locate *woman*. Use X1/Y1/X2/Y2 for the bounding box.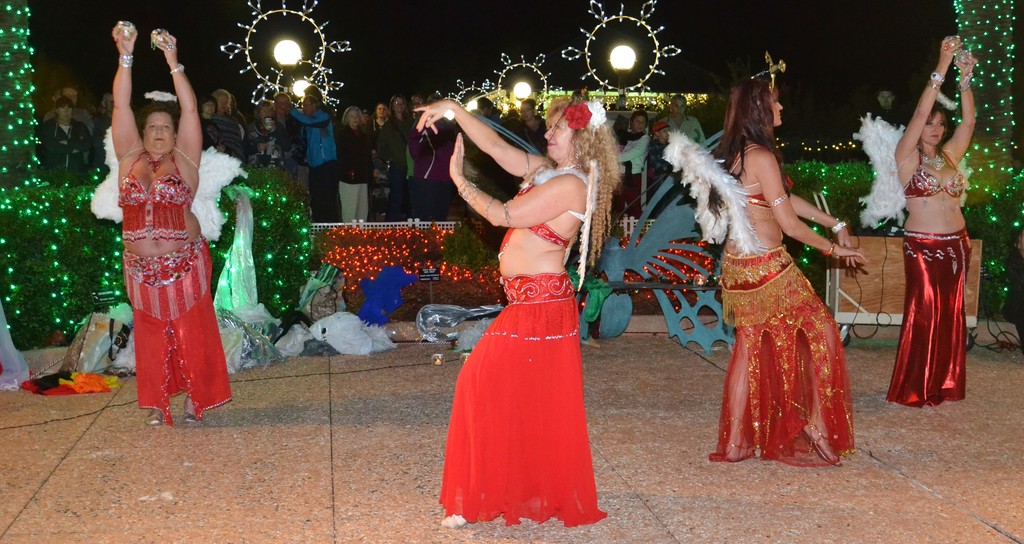
336/103/372/223.
